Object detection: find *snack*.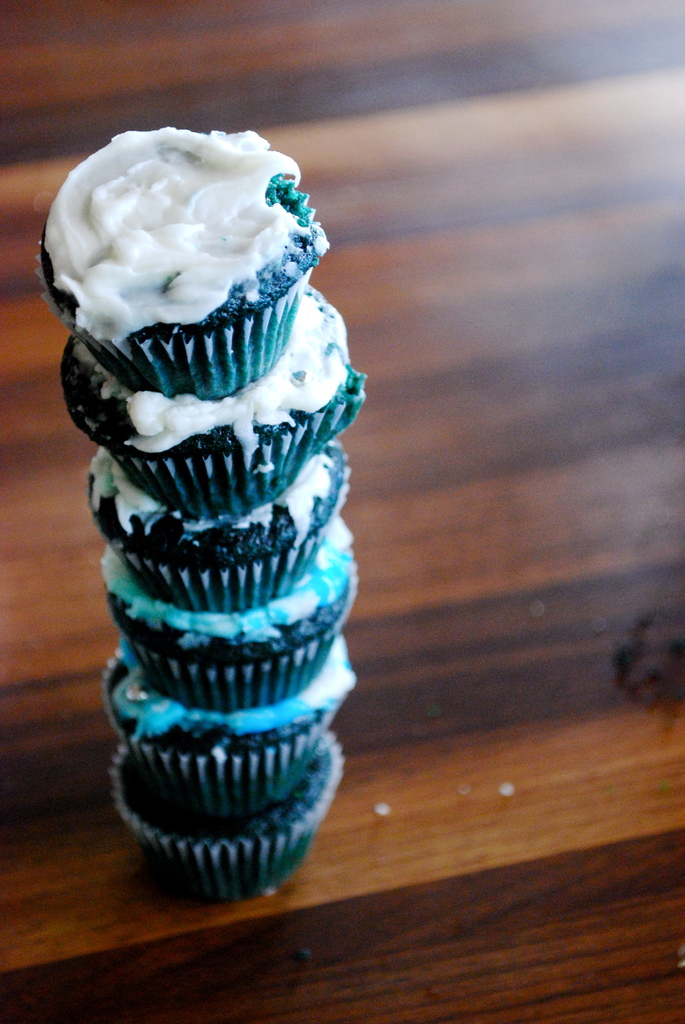
crop(82, 449, 351, 609).
